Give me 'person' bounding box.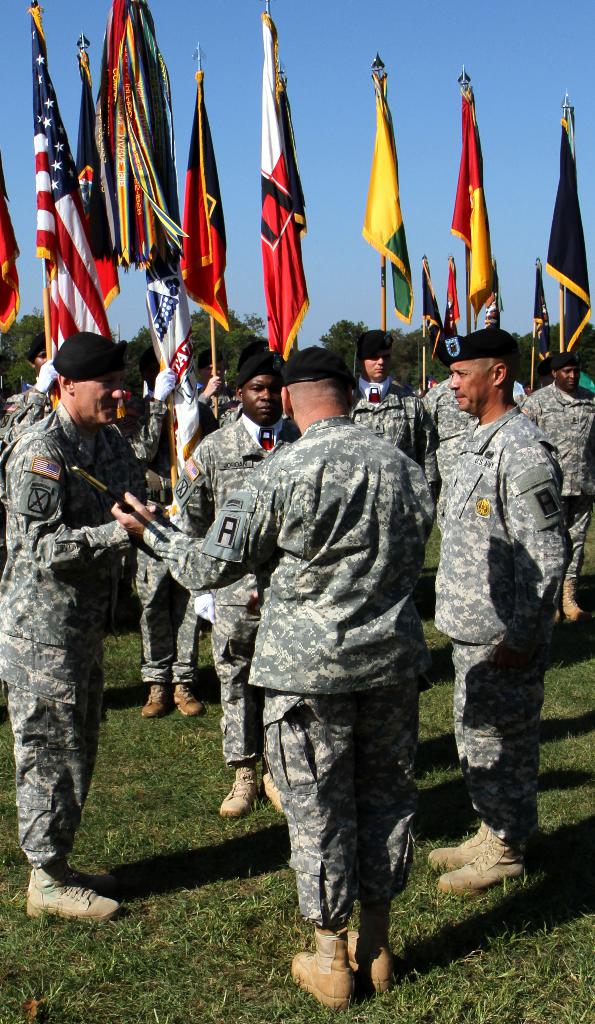
<bbox>23, 341, 166, 912</bbox>.
